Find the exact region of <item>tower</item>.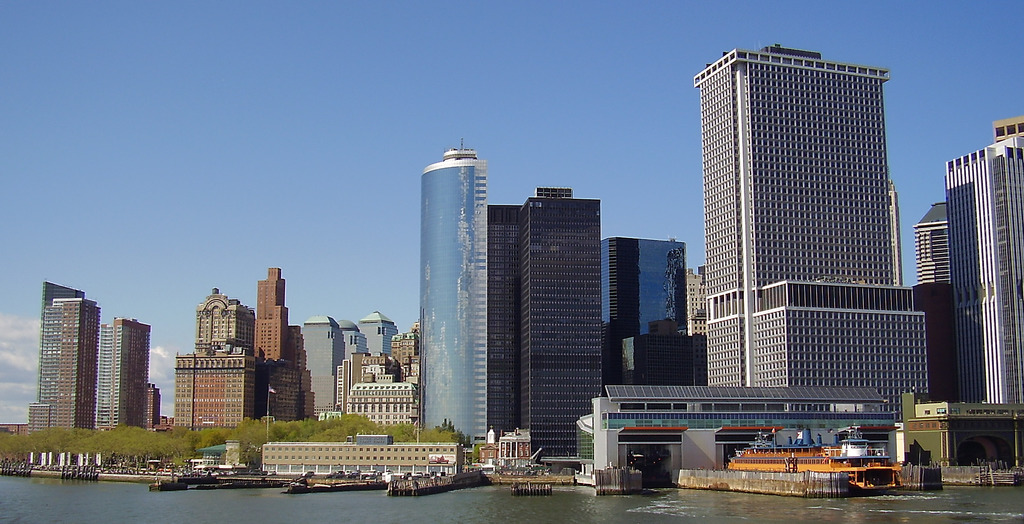
Exact region: crop(300, 317, 342, 416).
